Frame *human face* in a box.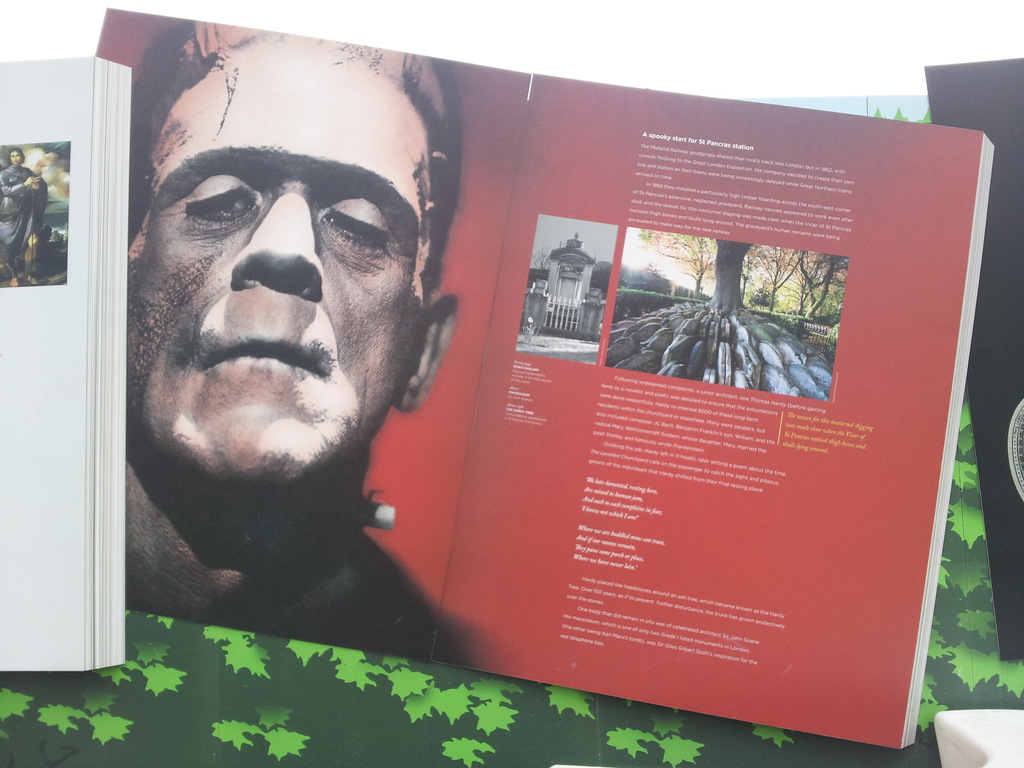
bbox=(15, 154, 19, 164).
